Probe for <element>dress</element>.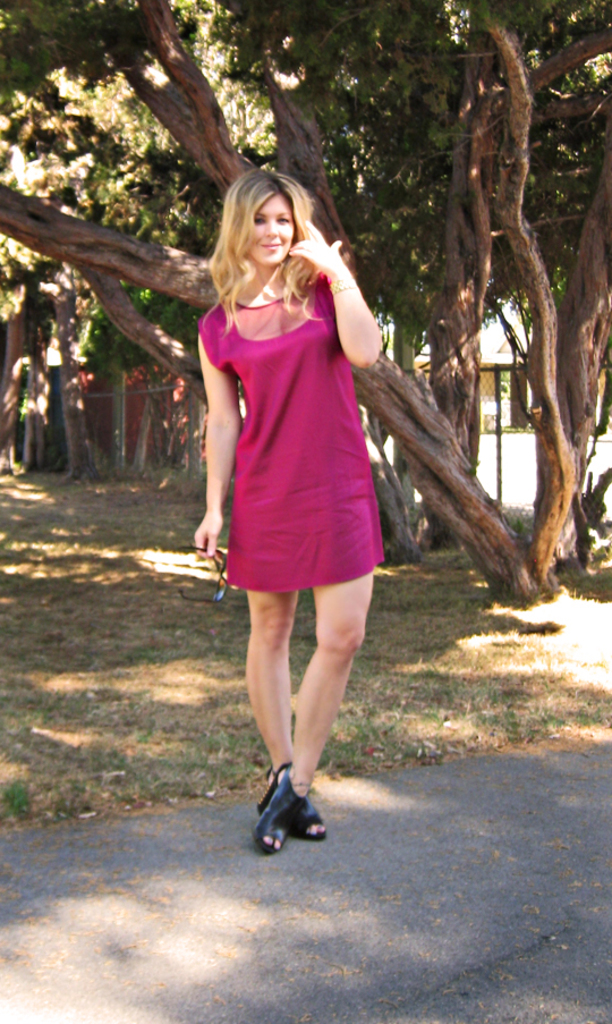
Probe result: [x1=198, y1=272, x2=388, y2=596].
